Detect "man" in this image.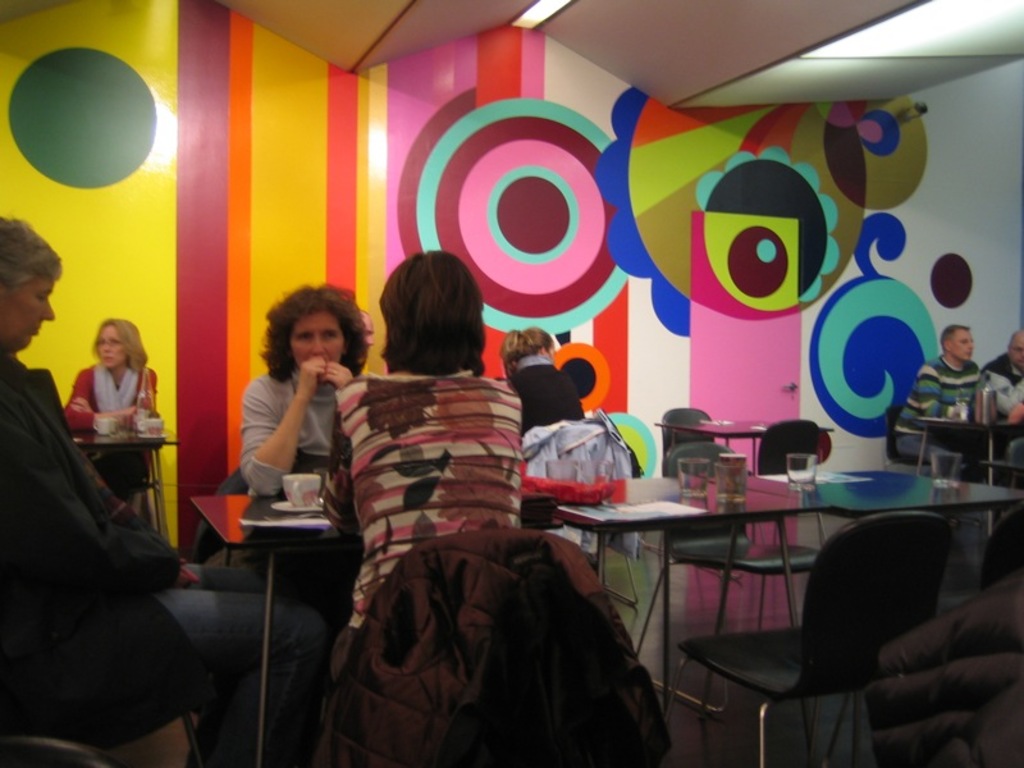
Detection: 0,215,328,767.
